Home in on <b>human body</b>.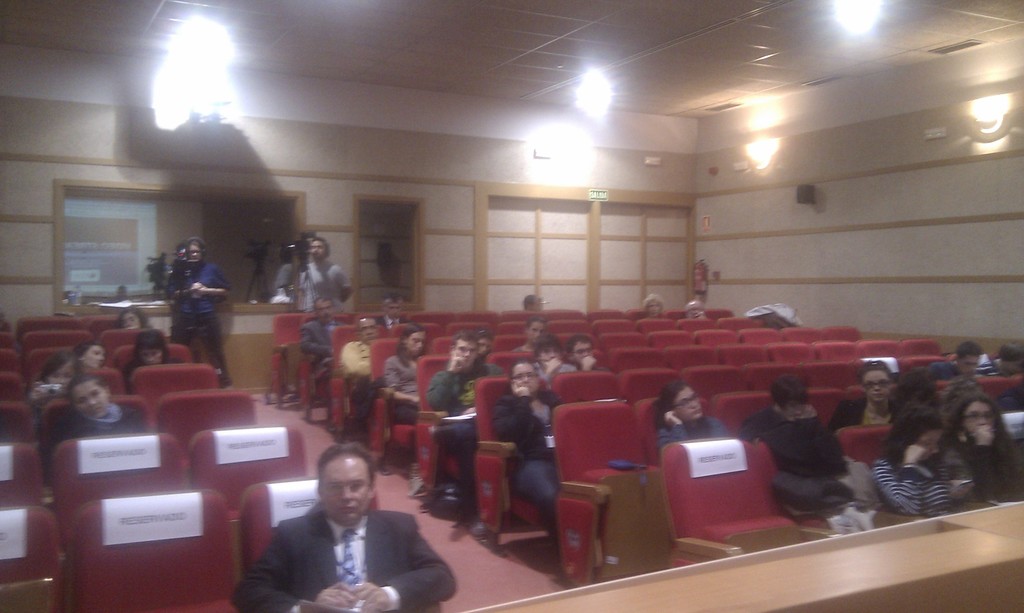
Homed in at l=735, t=373, r=846, b=513.
